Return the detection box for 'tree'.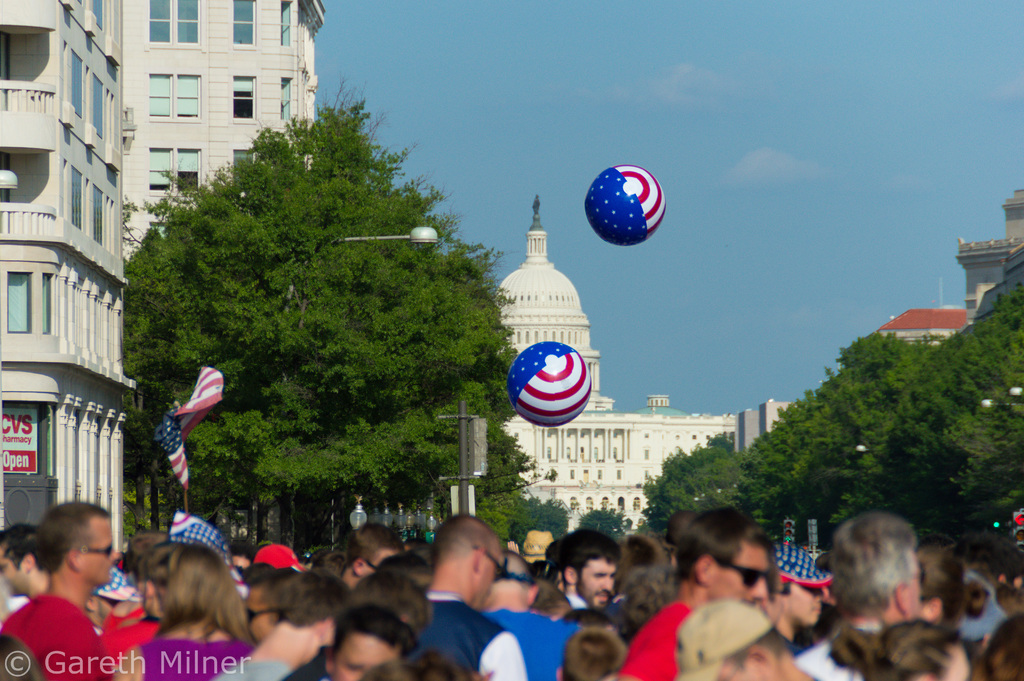
rect(636, 432, 748, 541).
